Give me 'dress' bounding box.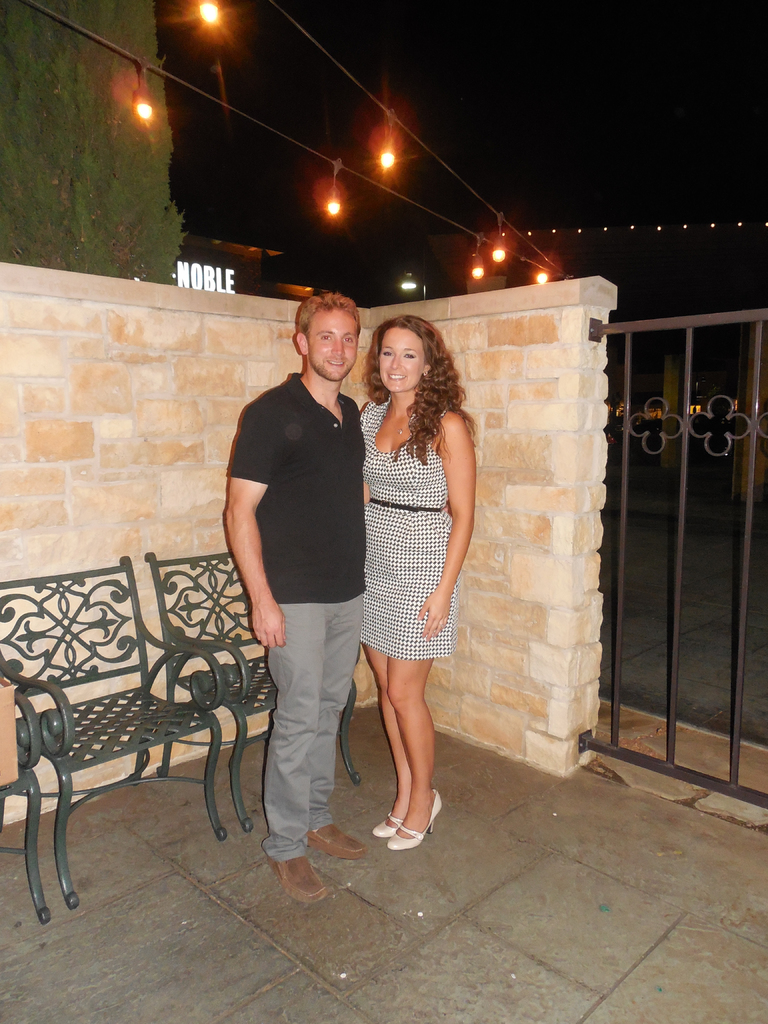
pyautogui.locateOnScreen(357, 399, 457, 655).
